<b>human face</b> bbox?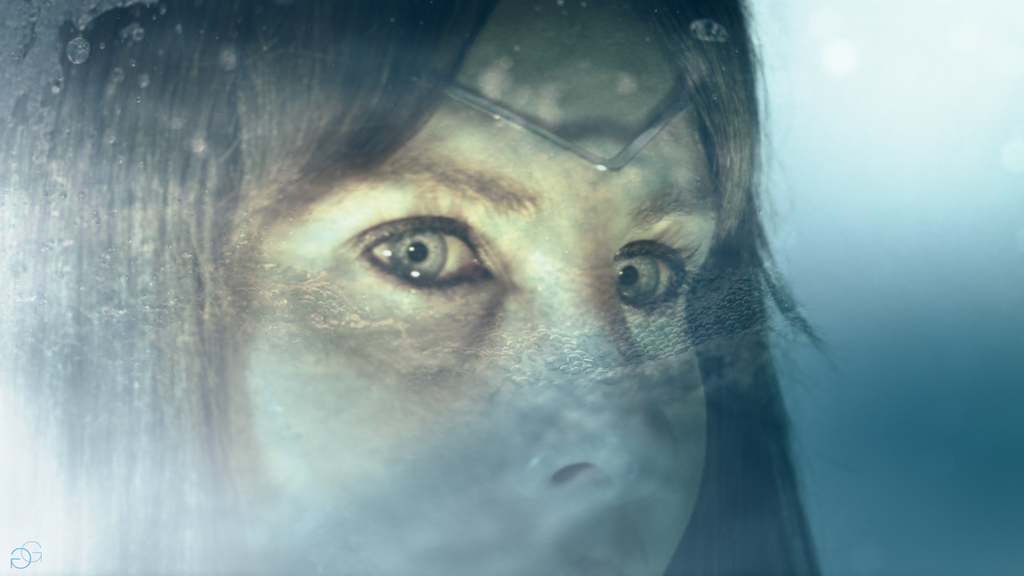
208, 0, 725, 575
